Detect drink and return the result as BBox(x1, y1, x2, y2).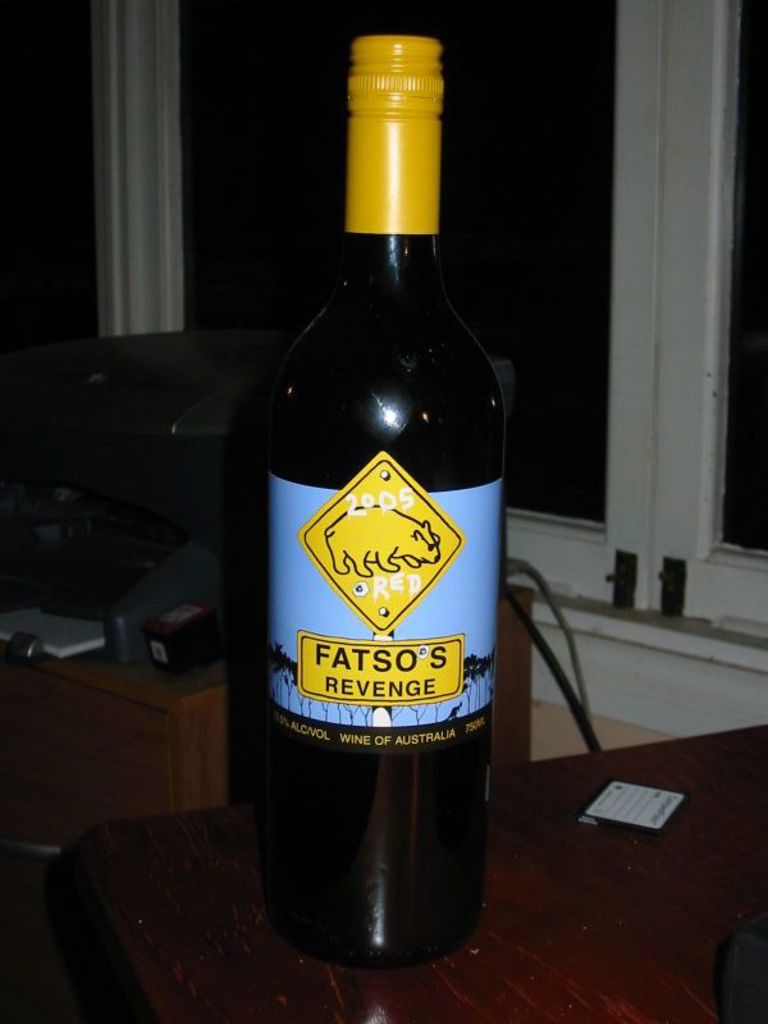
BBox(248, 65, 507, 978).
